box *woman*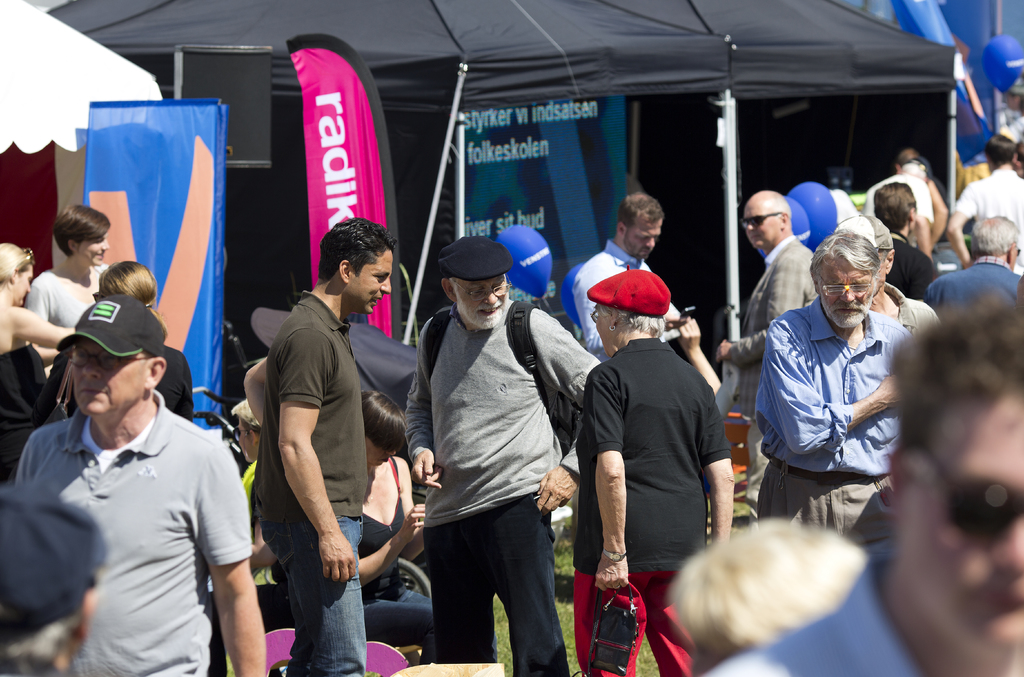
x1=0, y1=230, x2=87, y2=497
